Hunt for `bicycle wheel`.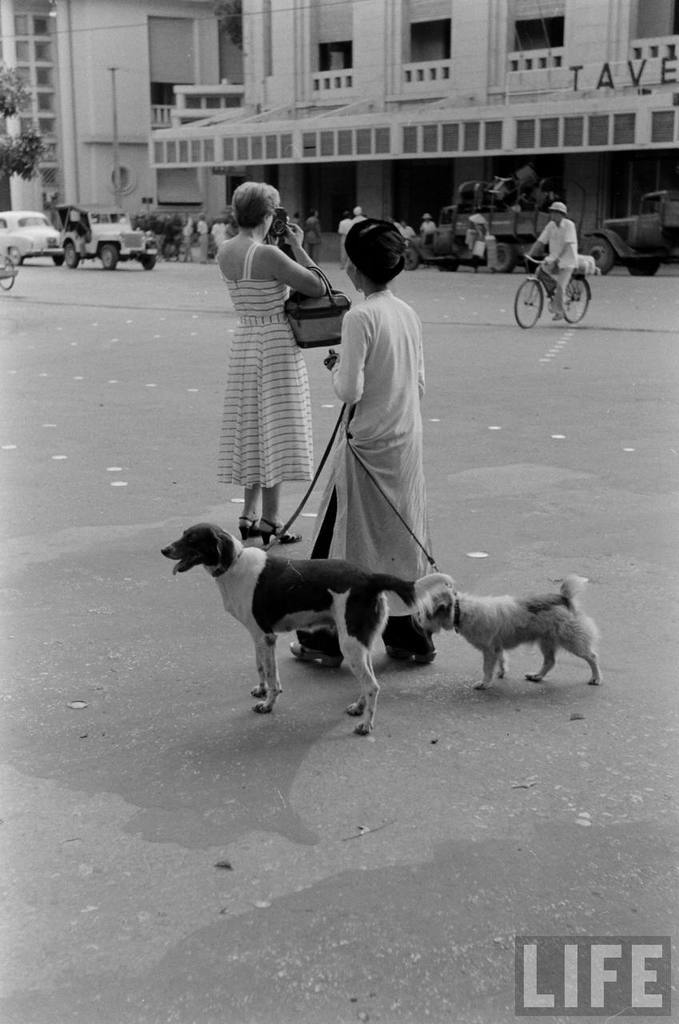
Hunted down at {"x1": 561, "y1": 274, "x2": 590, "y2": 323}.
